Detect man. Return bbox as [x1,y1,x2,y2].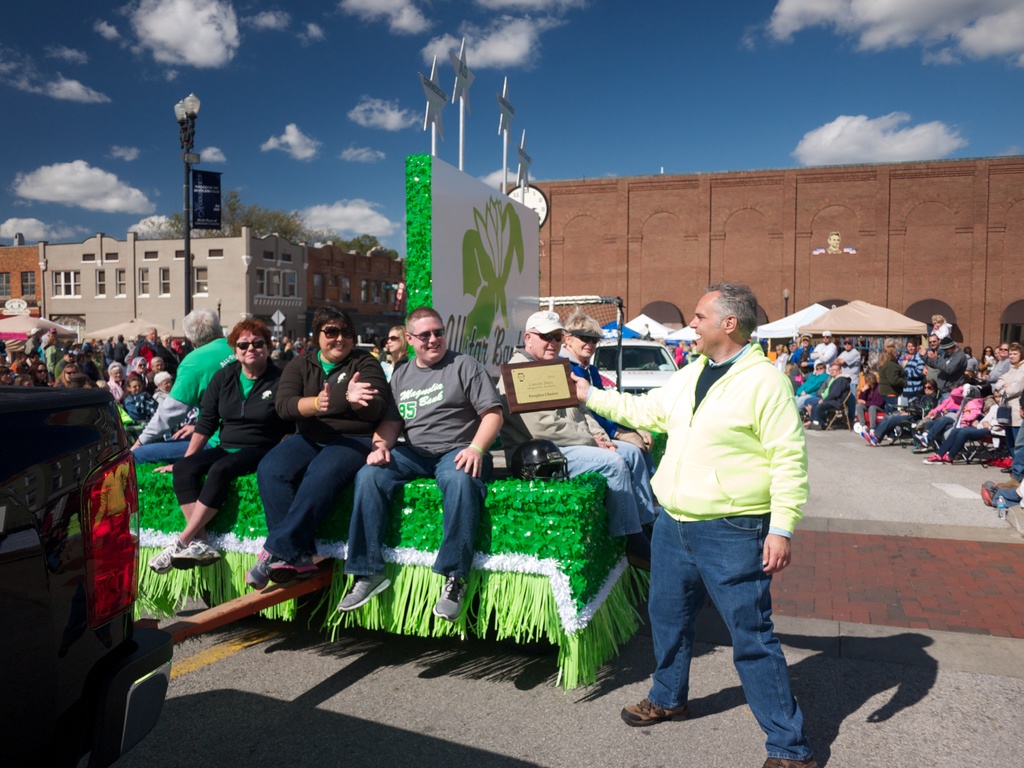
[808,330,840,371].
